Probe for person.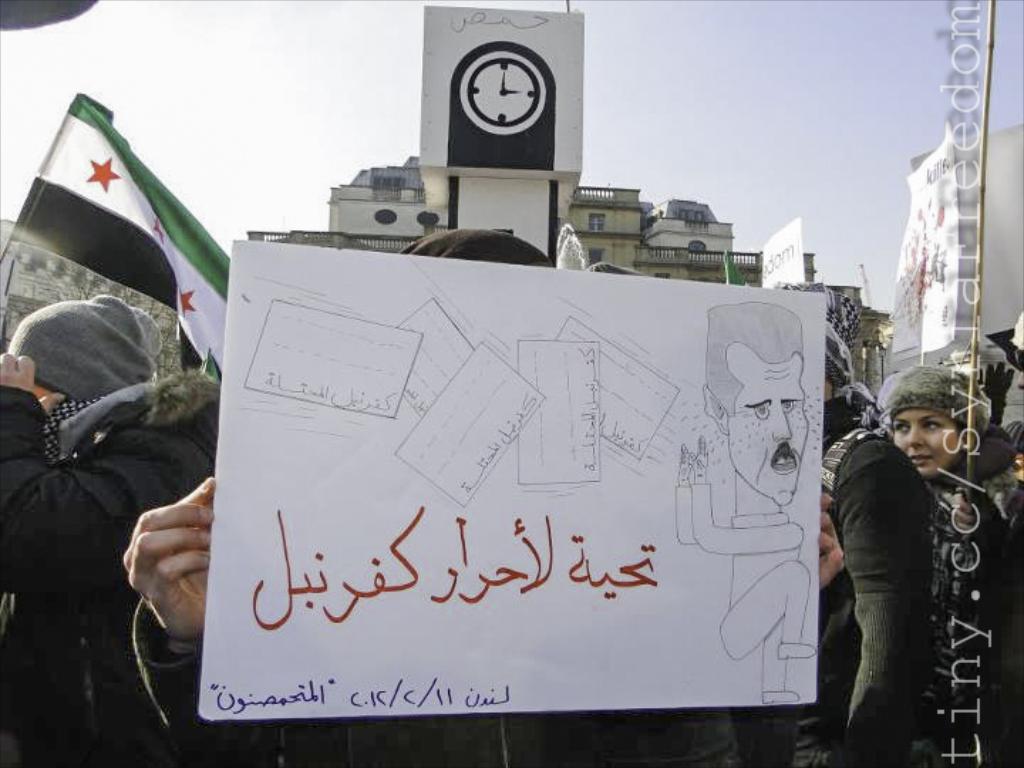
Probe result: {"left": 670, "top": 299, "right": 818, "bottom": 705}.
